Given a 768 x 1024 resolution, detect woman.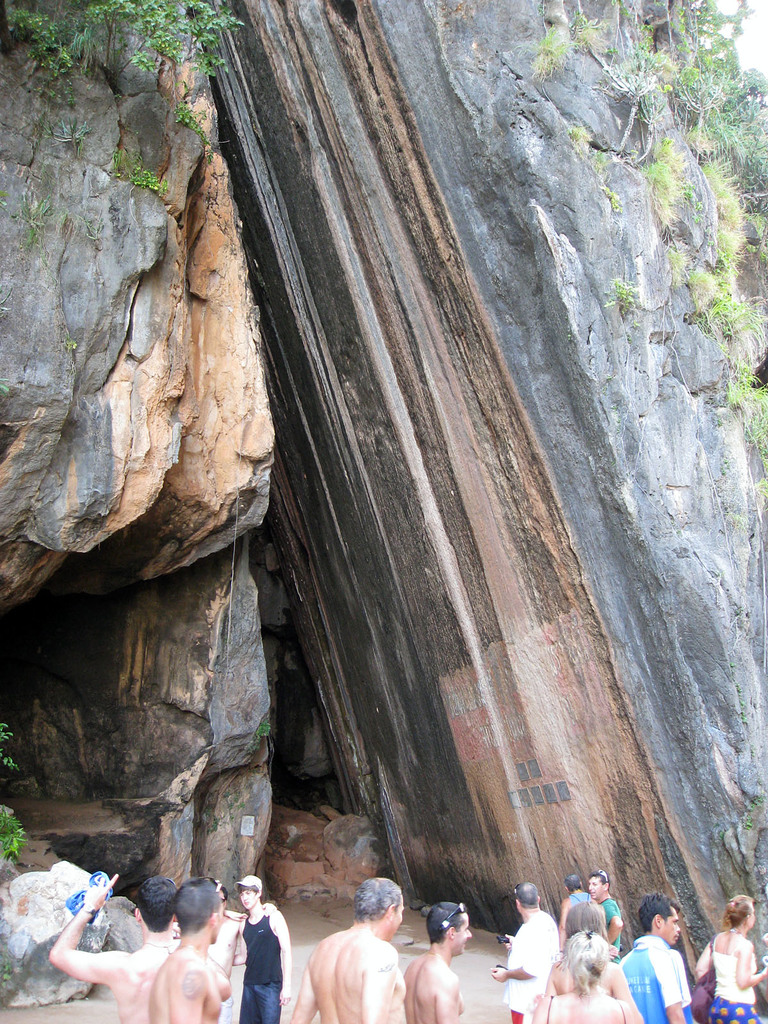
[left=544, top=899, right=646, bottom=1023].
